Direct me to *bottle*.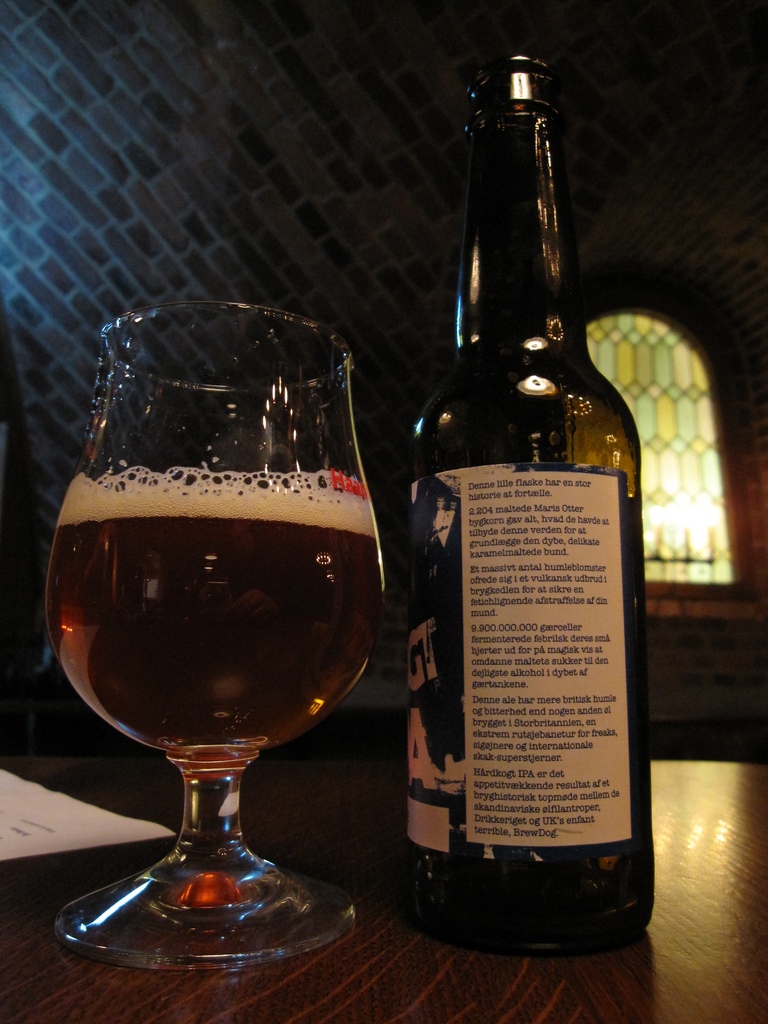
Direction: <region>401, 52, 655, 958</region>.
